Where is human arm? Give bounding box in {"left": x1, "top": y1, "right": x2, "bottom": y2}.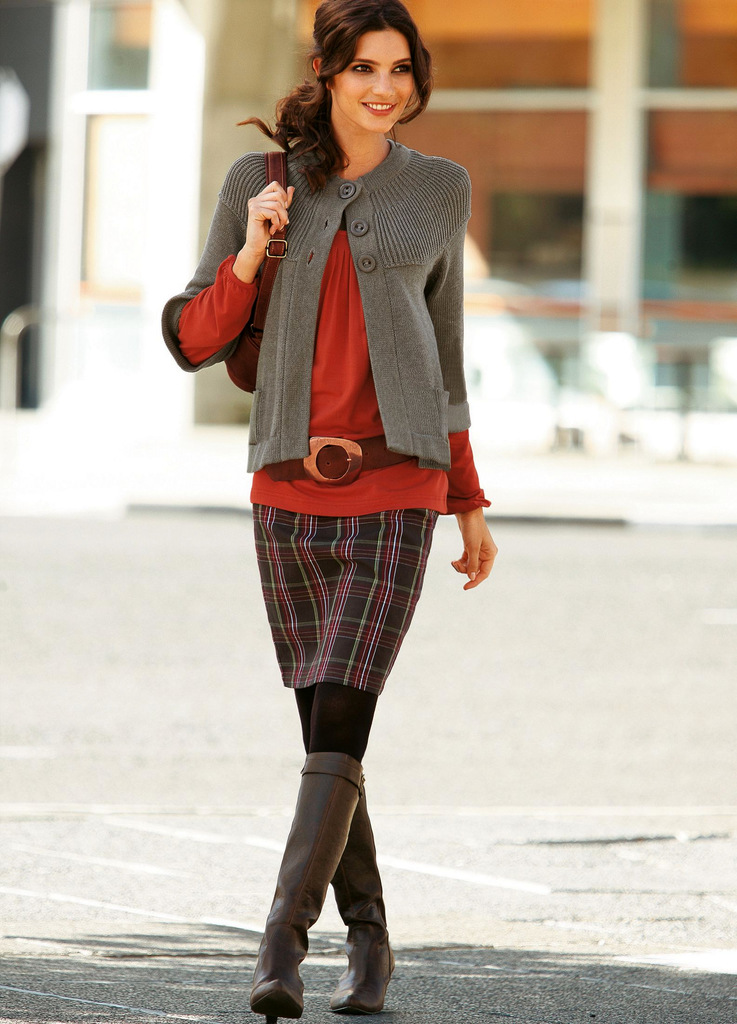
{"left": 184, "top": 146, "right": 294, "bottom": 387}.
